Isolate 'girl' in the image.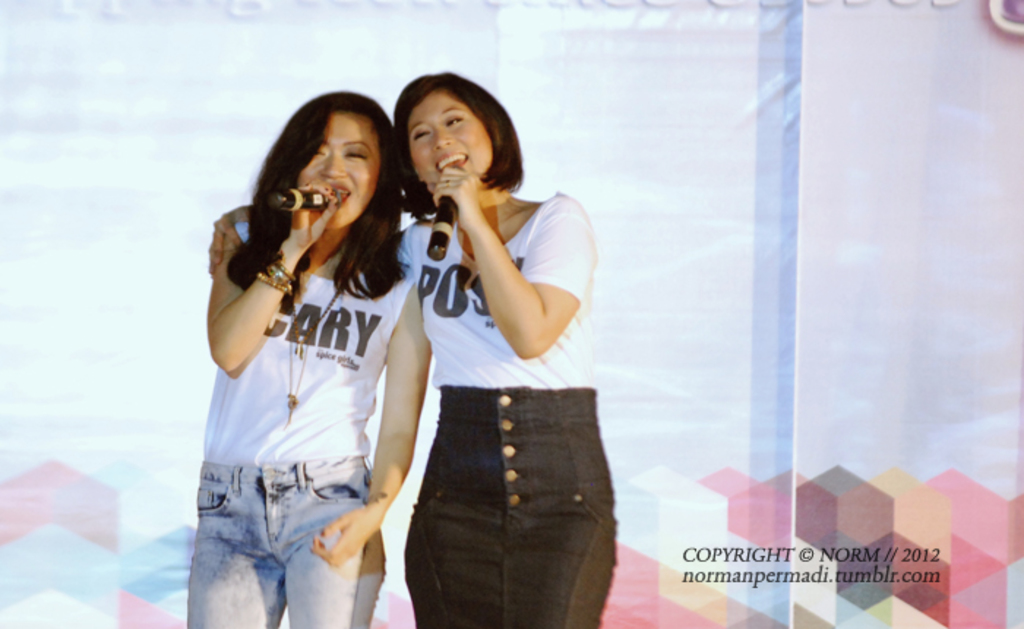
Isolated region: 183 95 436 628.
